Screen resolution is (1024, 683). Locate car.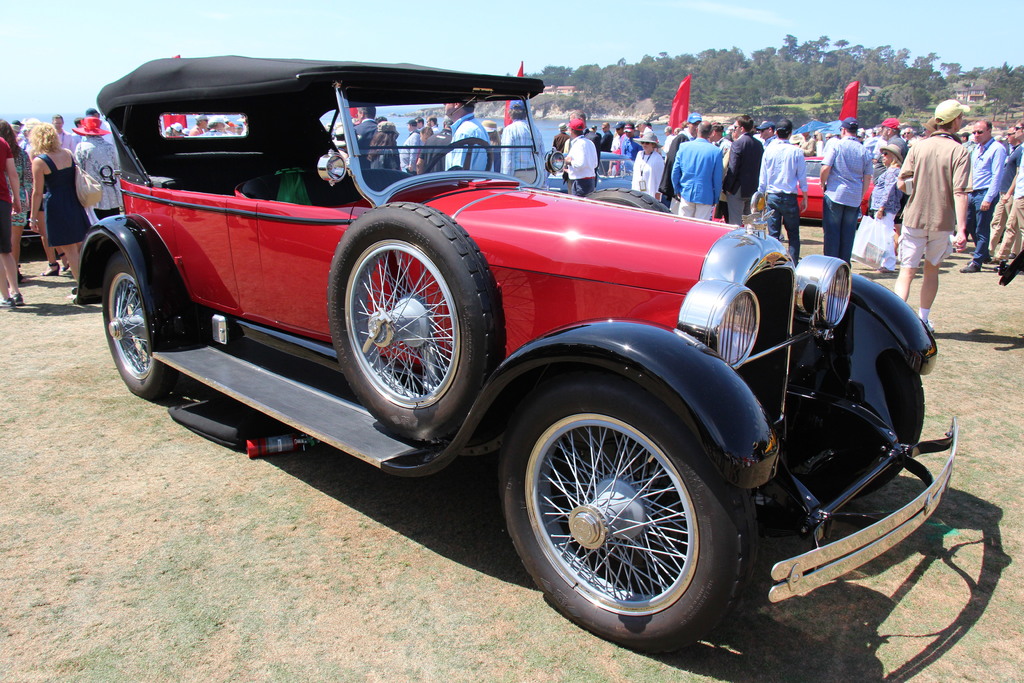
crop(712, 156, 881, 224).
